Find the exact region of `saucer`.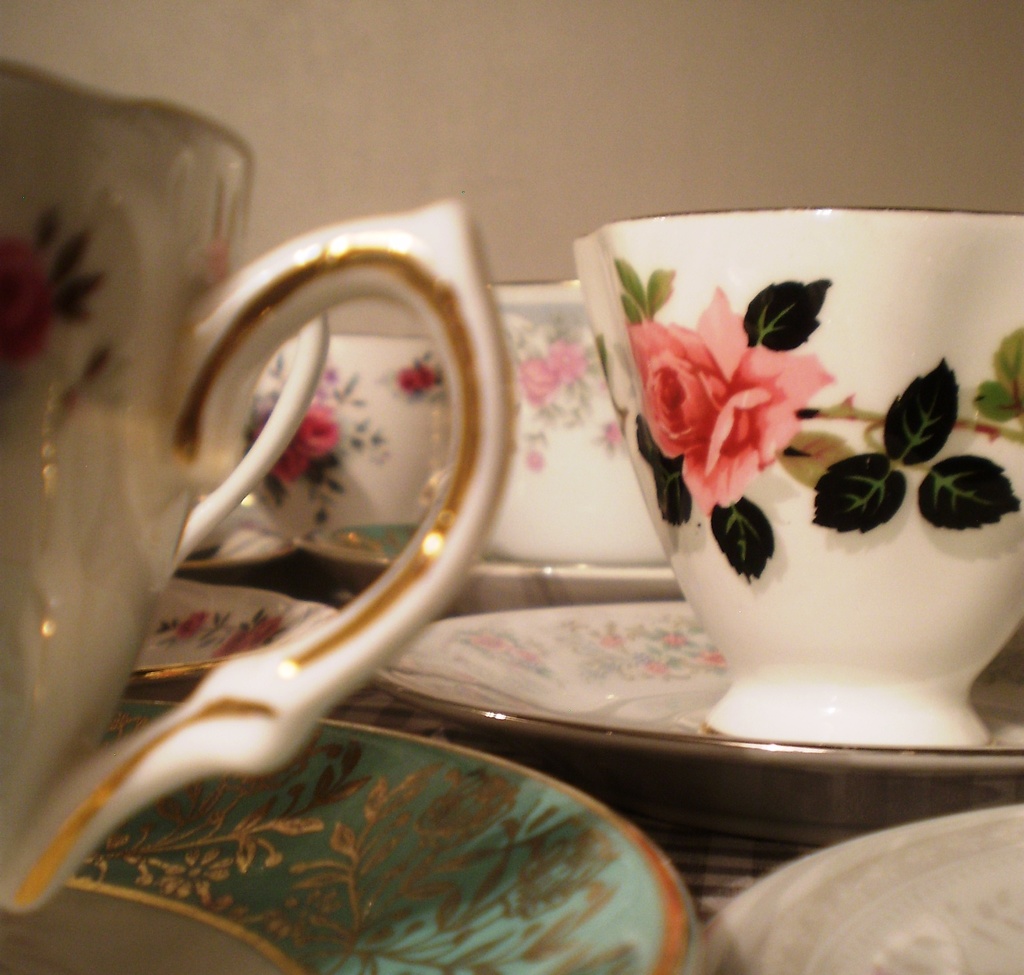
Exact region: {"left": 297, "top": 519, "right": 674, "bottom": 621}.
